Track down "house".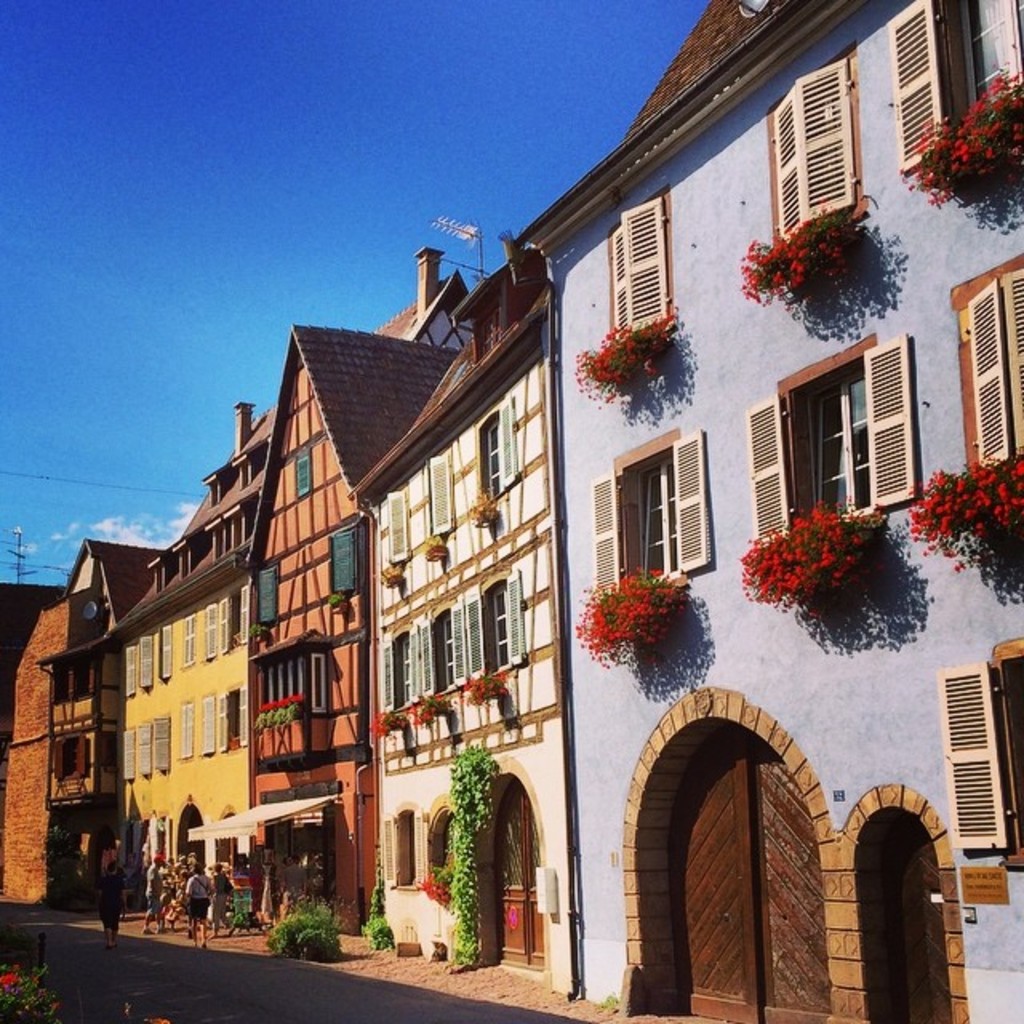
Tracked to 96,403,272,922.
